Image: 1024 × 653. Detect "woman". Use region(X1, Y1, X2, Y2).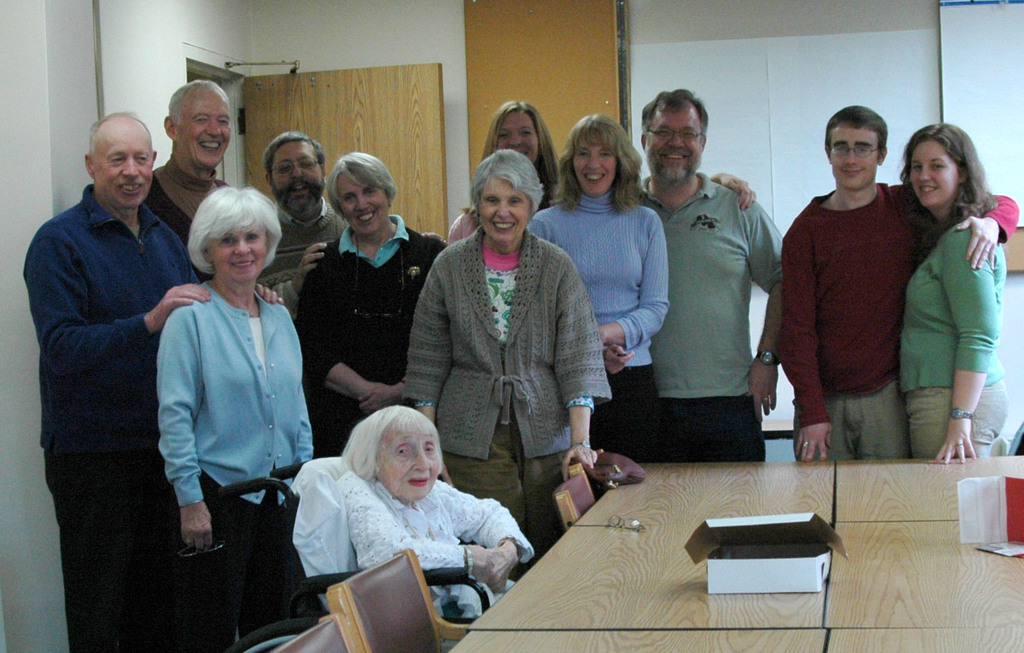
region(335, 403, 535, 603).
